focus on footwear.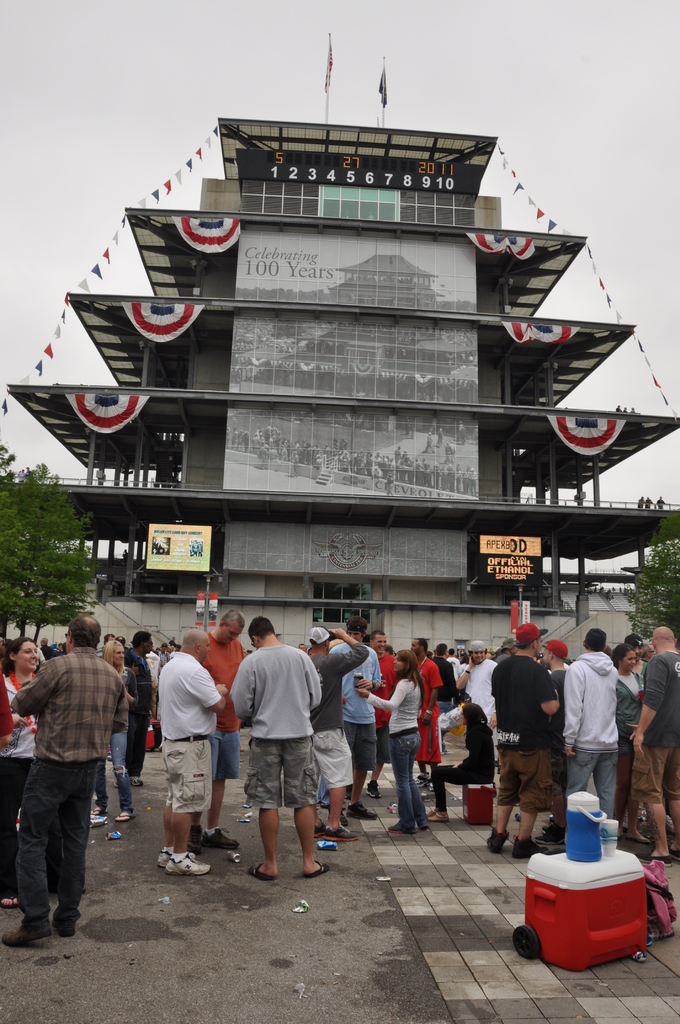
Focused at x1=346, y1=805, x2=372, y2=817.
